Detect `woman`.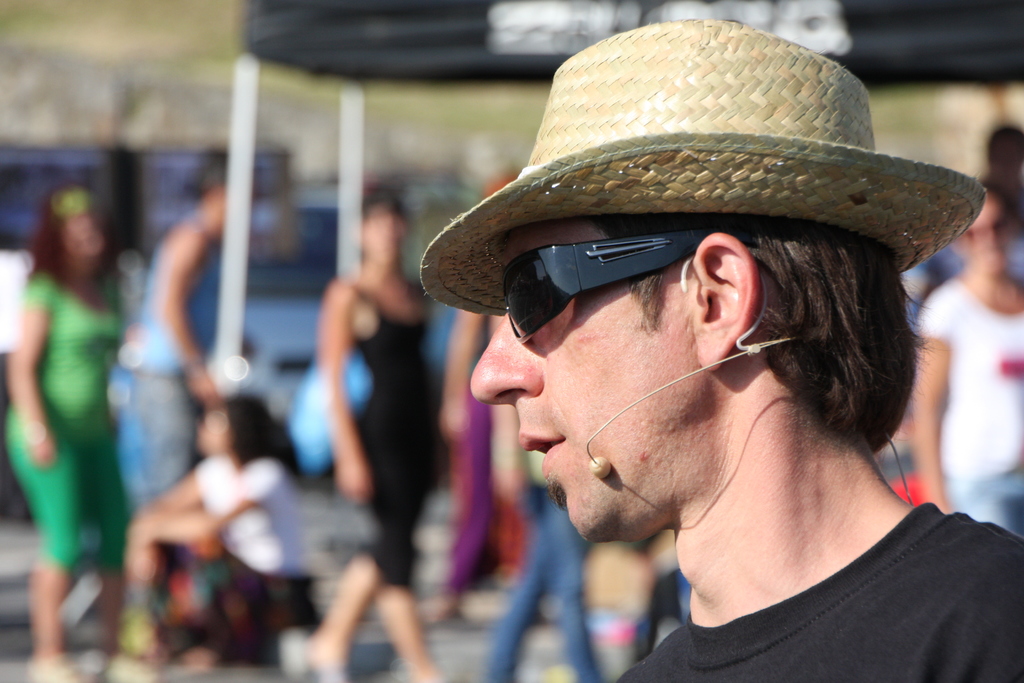
Detected at [909,179,1023,537].
